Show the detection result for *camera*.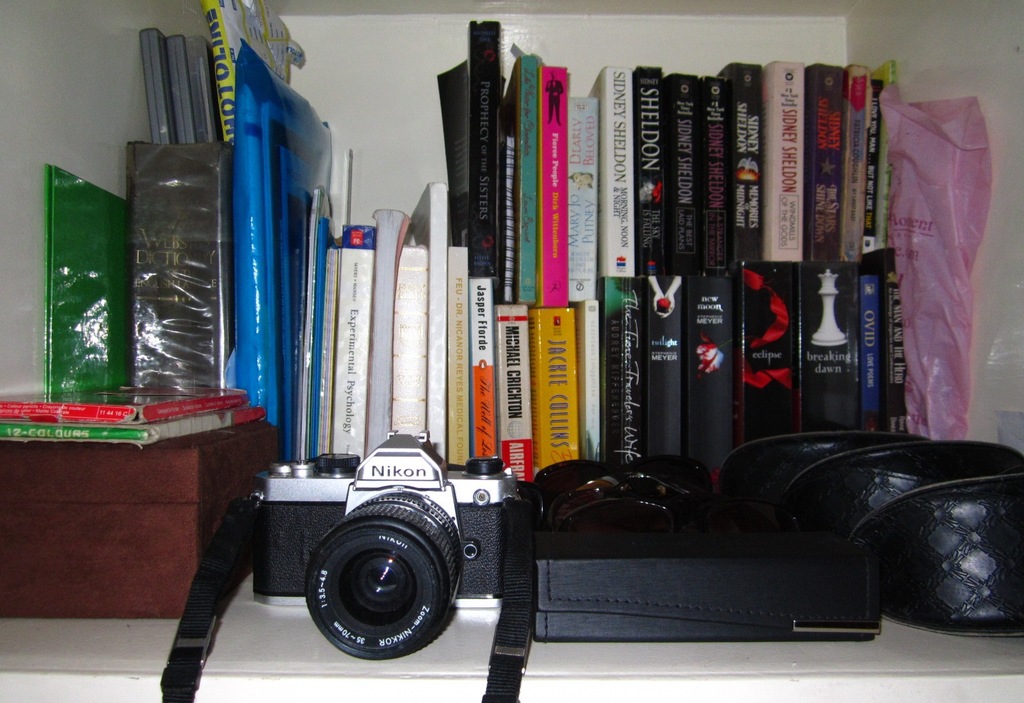
pyautogui.locateOnScreen(220, 433, 542, 659).
